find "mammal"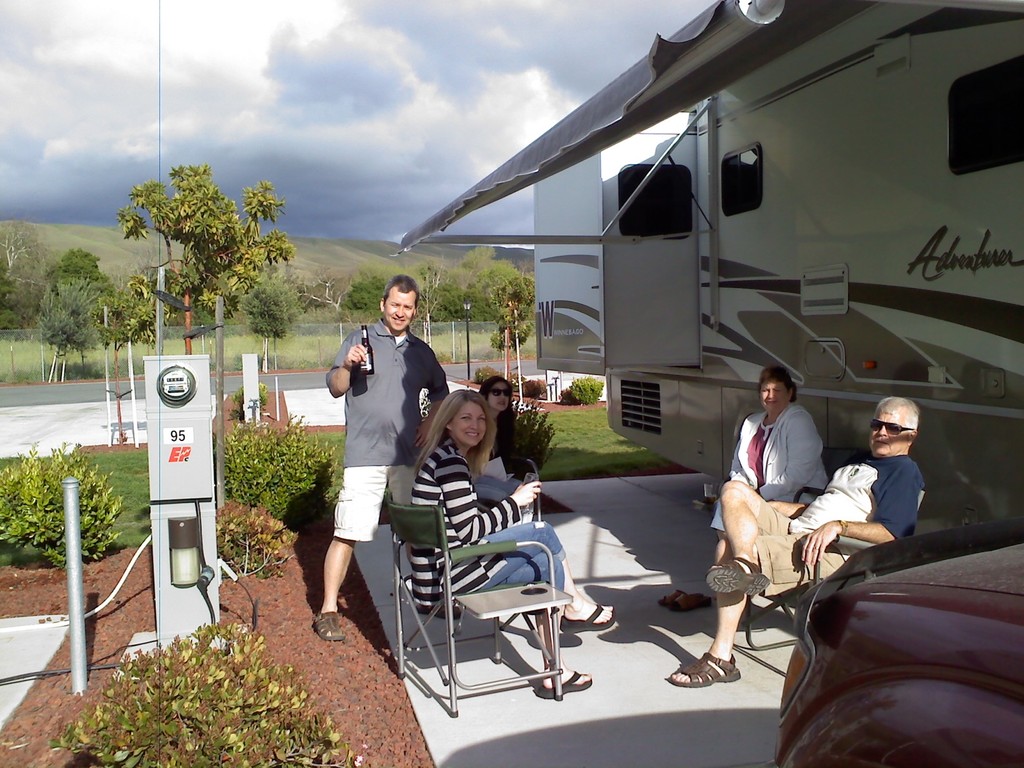
l=477, t=374, r=537, b=522
